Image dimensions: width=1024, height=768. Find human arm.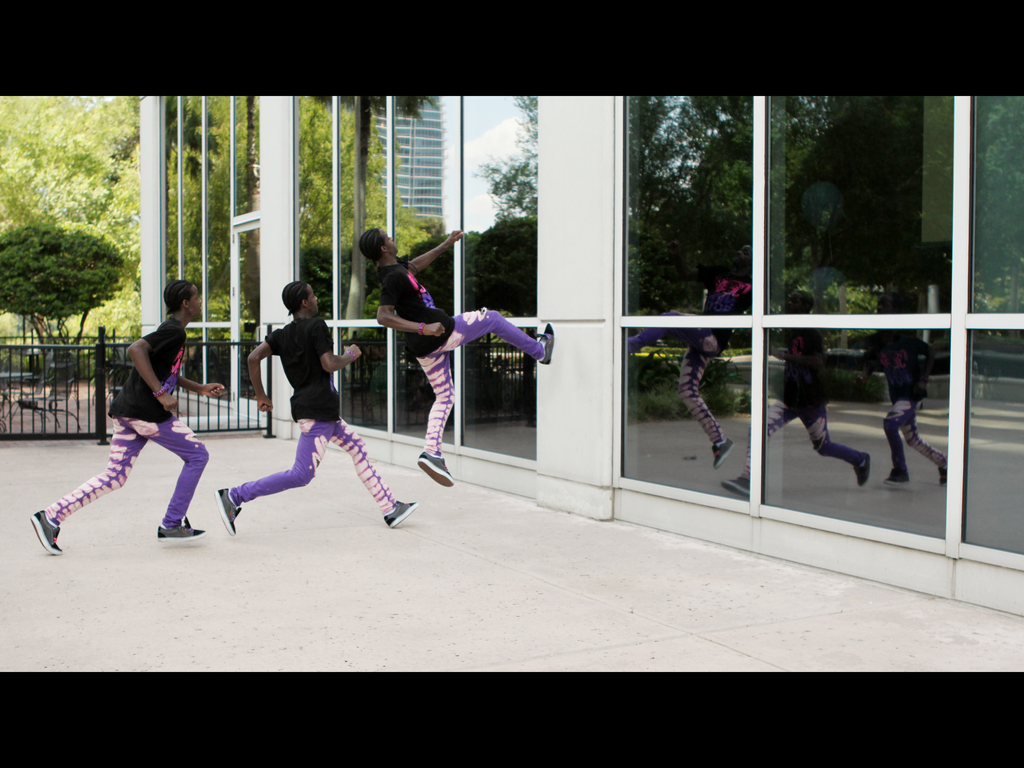
pyautogui.locateOnScreen(247, 326, 282, 412).
